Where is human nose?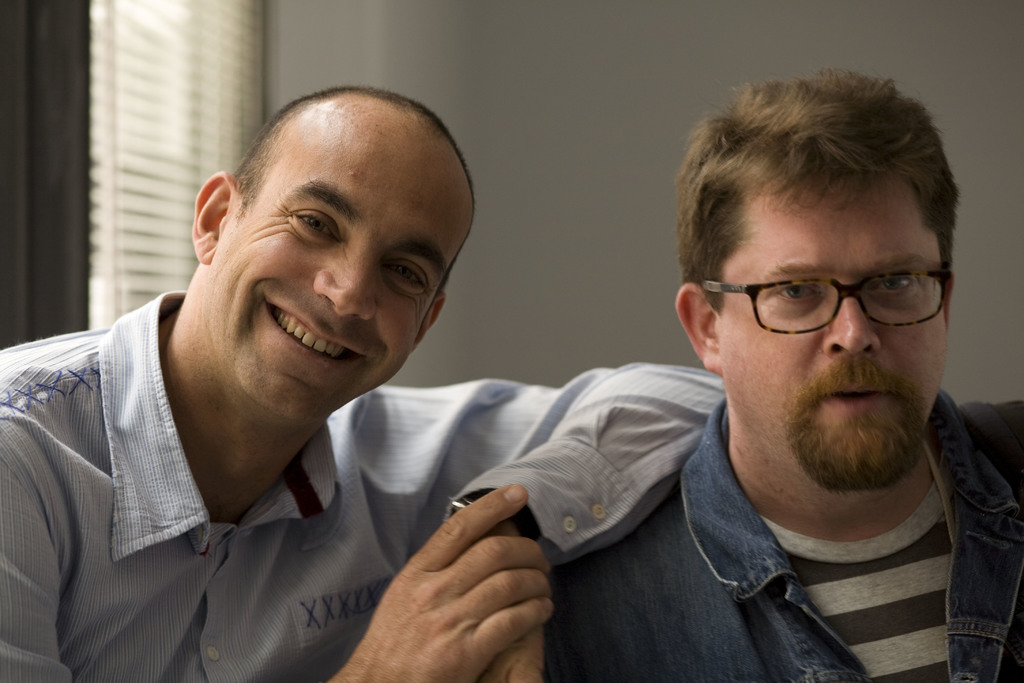
(left=316, top=259, right=378, bottom=318).
